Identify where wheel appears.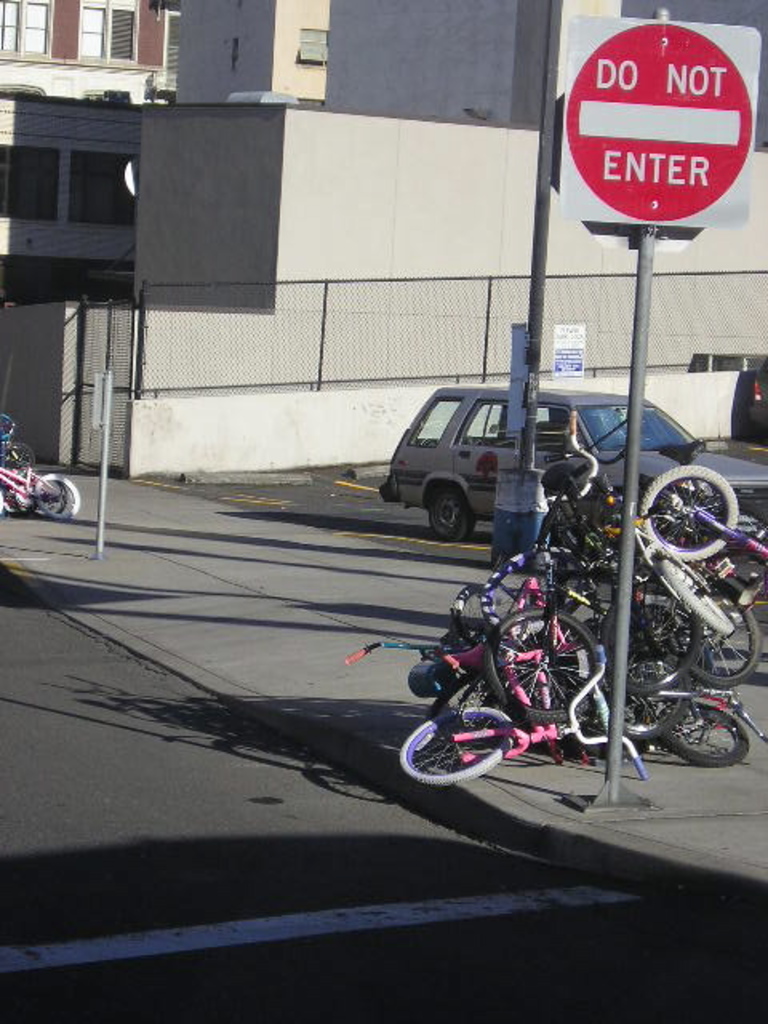
Appears at bbox(685, 584, 765, 688).
